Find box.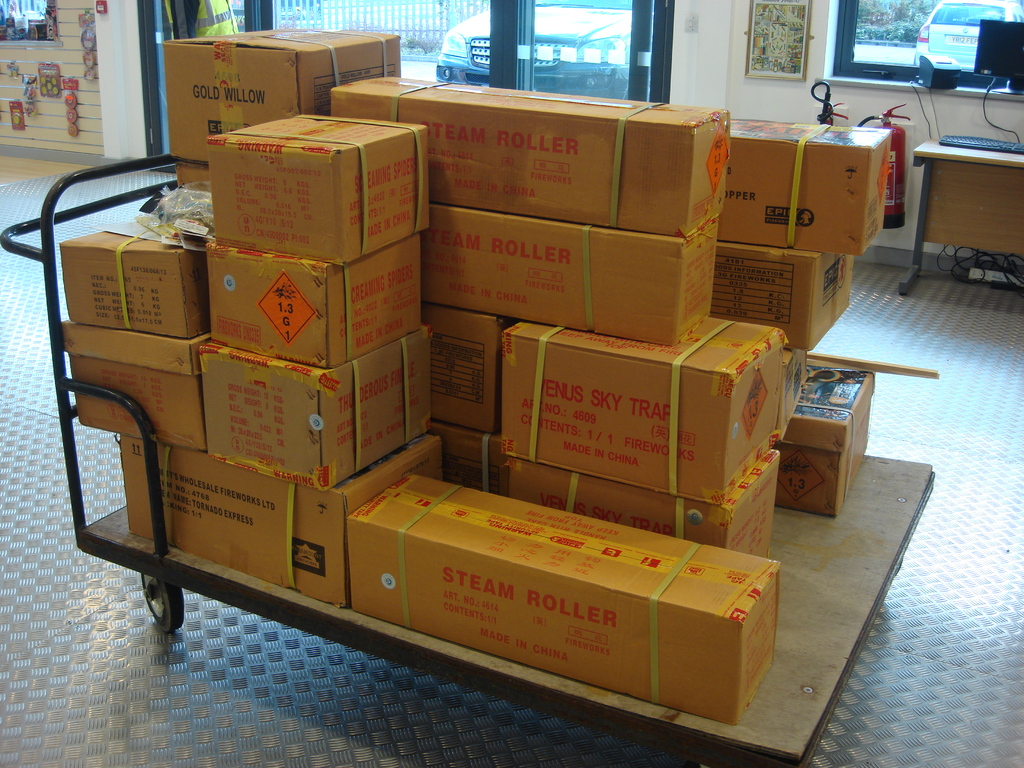
(x1=60, y1=231, x2=207, y2=339).
